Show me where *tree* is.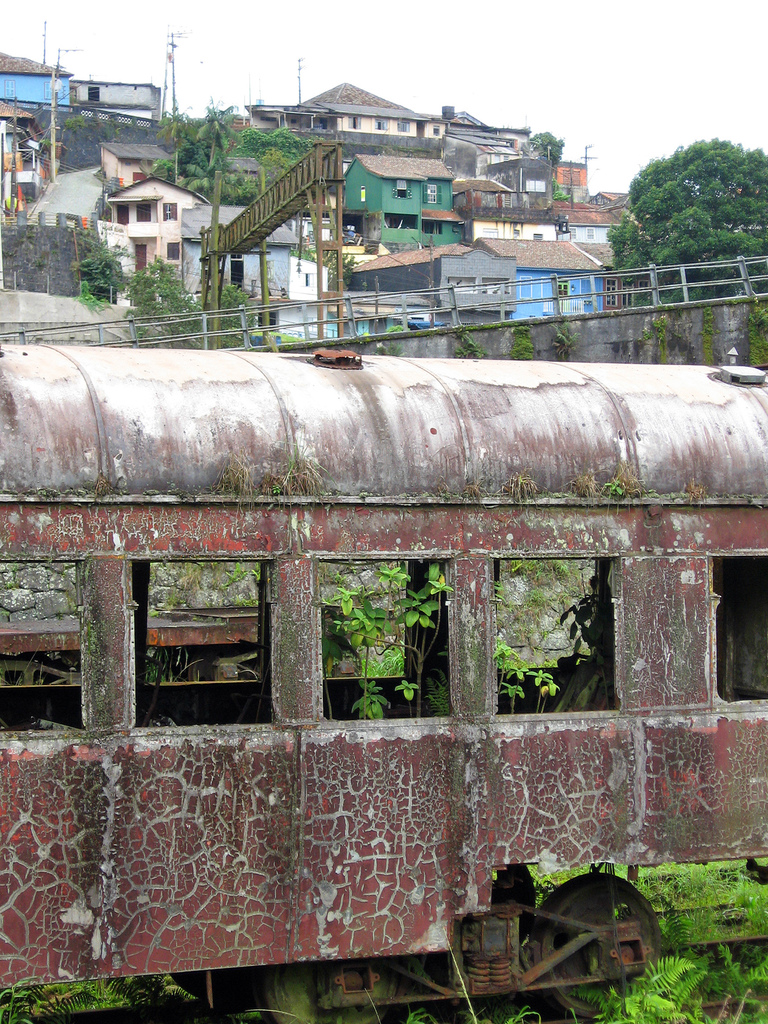
*tree* is at locate(525, 133, 570, 168).
